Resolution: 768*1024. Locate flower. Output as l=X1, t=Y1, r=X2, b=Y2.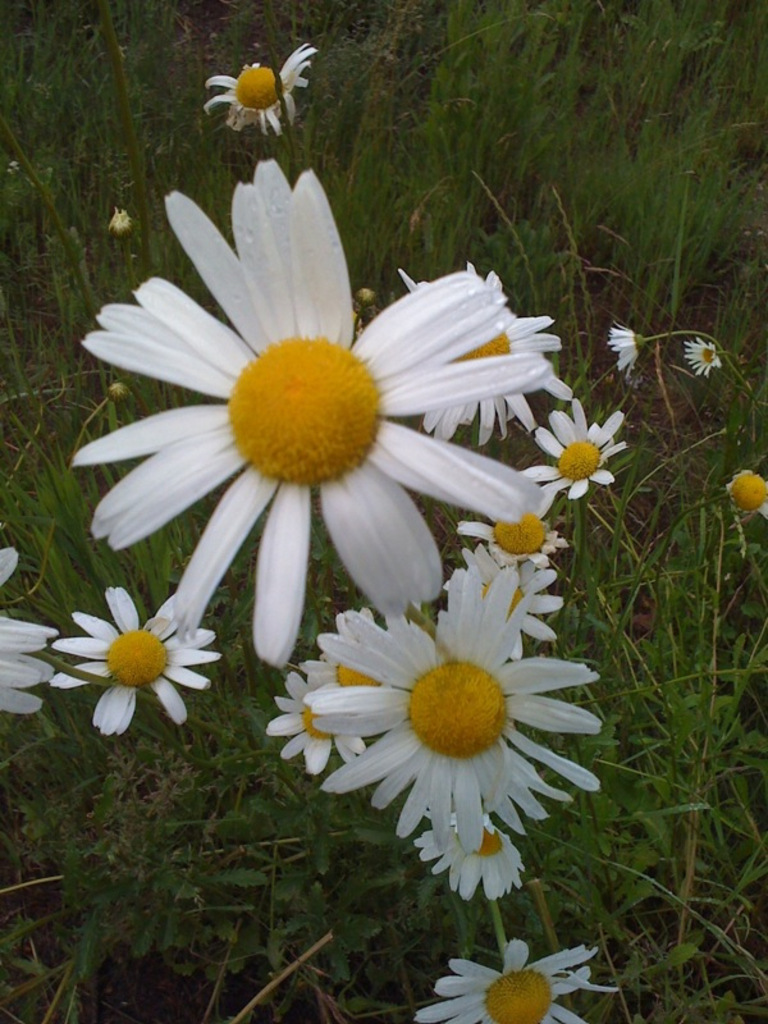
l=721, t=465, r=767, b=522.
